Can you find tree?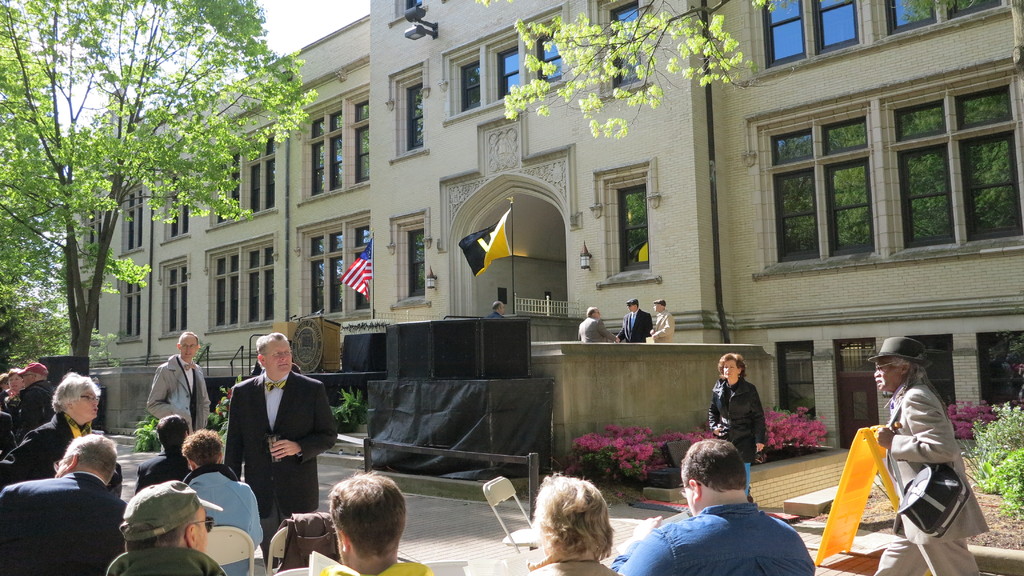
Yes, bounding box: 0/215/81/376.
